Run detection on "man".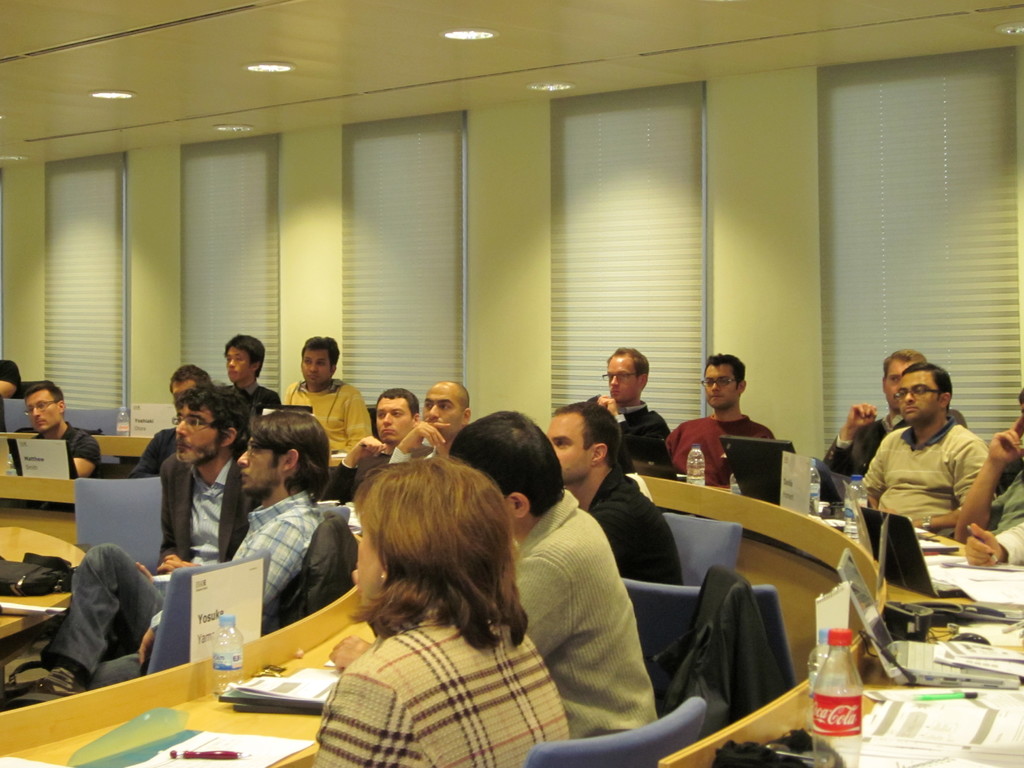
Result: [x1=388, y1=378, x2=469, y2=459].
